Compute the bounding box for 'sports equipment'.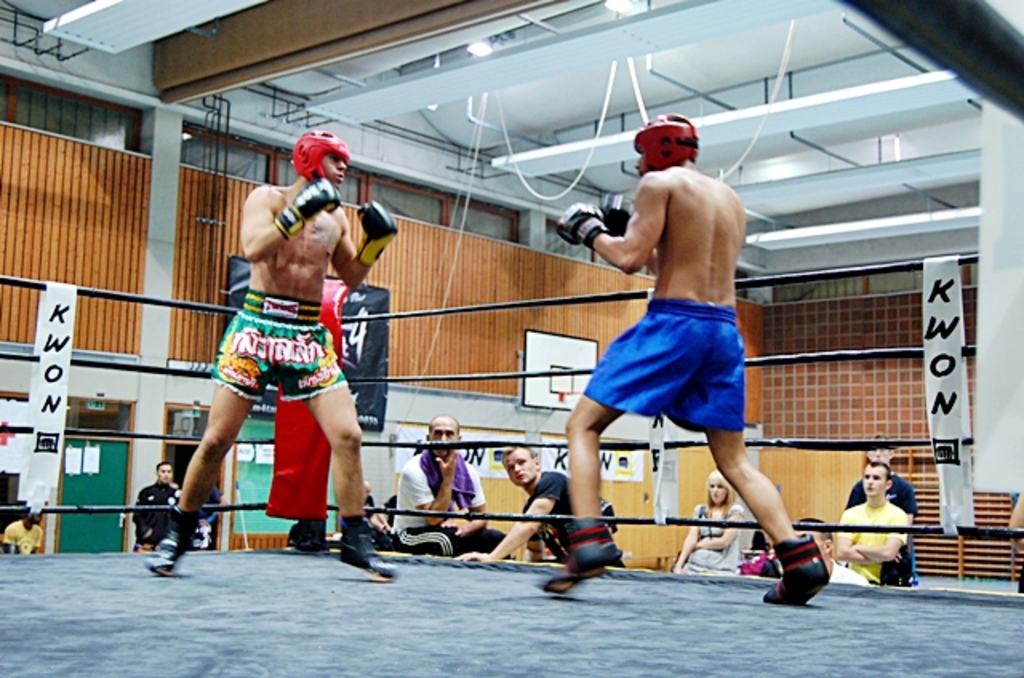
291:126:354:187.
